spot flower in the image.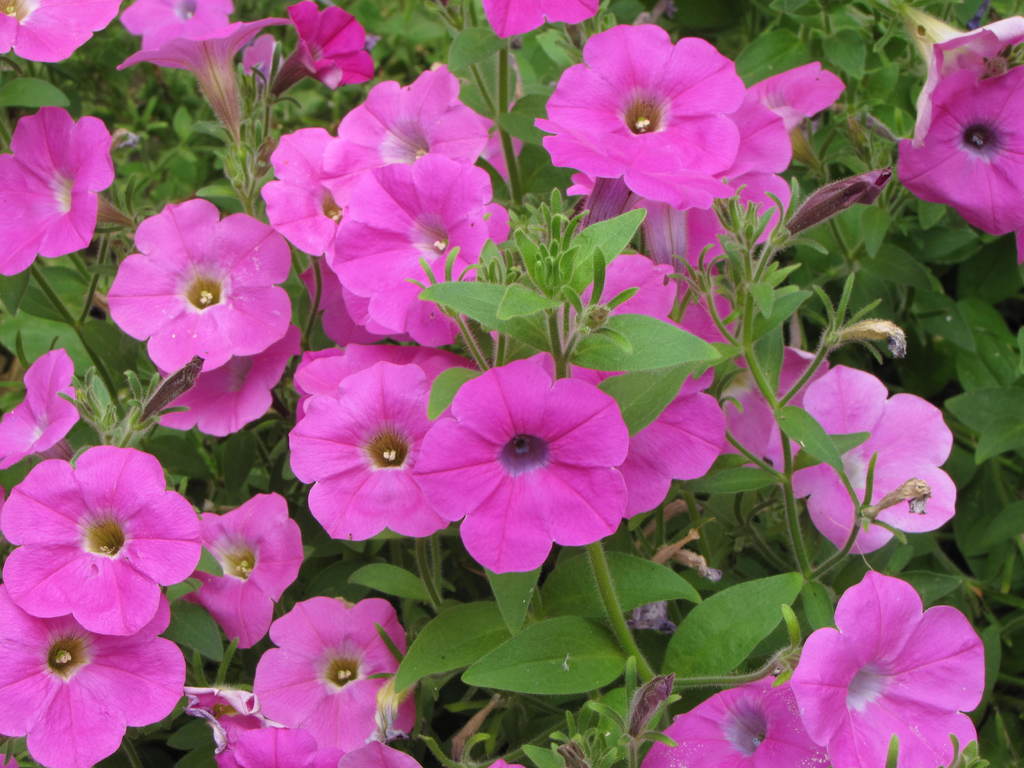
flower found at 2:109:108:273.
